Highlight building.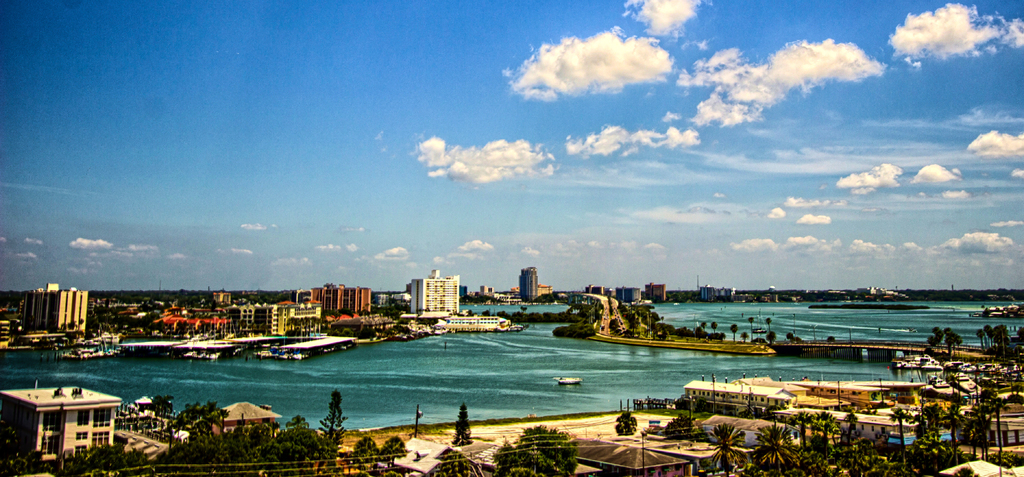
Highlighted region: 586/284/612/296.
